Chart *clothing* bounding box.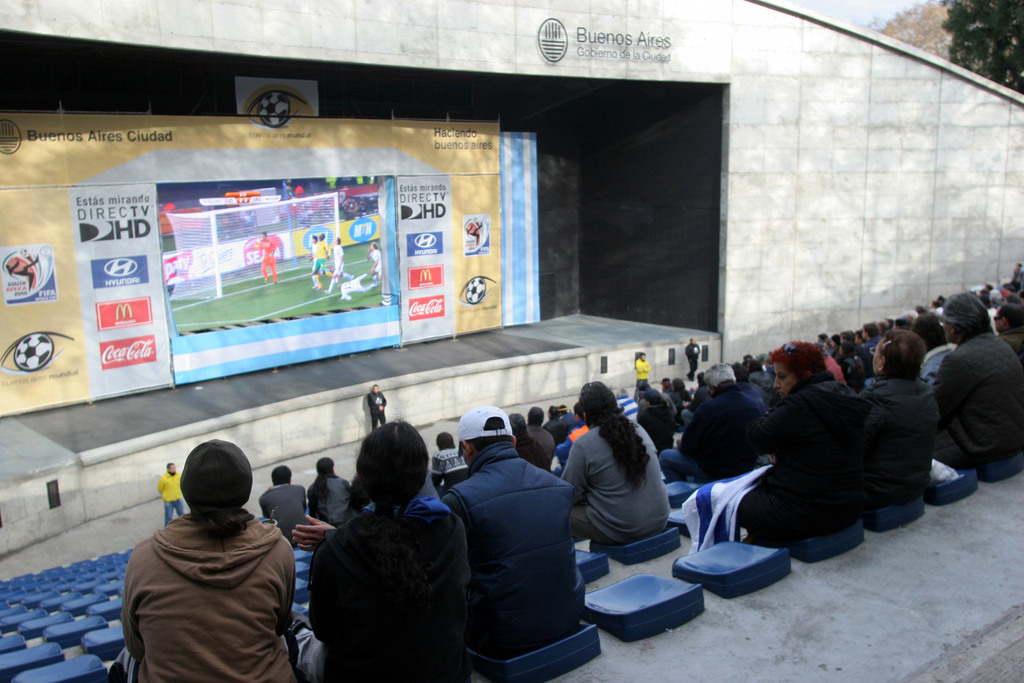
Charted: 511:436:551:466.
